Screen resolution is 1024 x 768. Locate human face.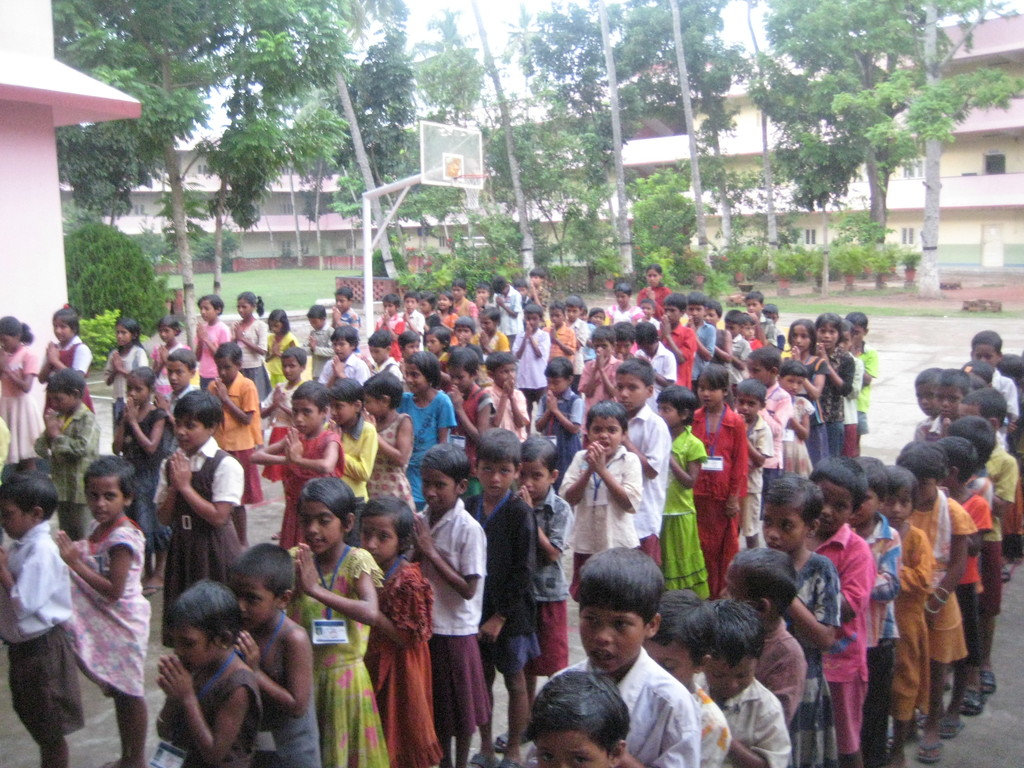
176,420,211,450.
